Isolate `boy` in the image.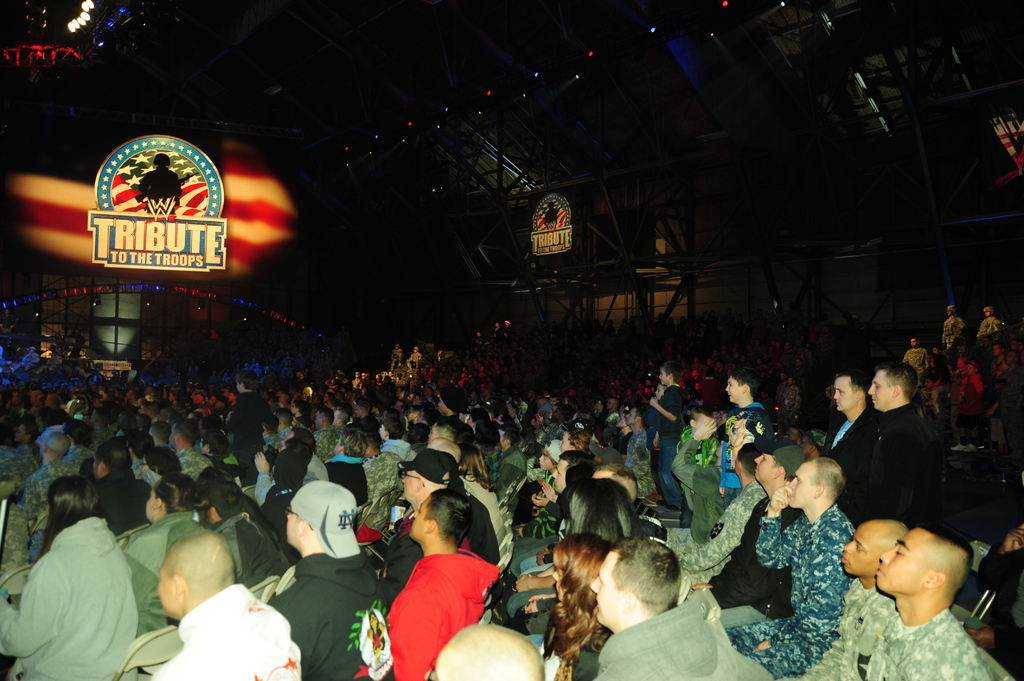
Isolated region: select_region(650, 366, 682, 518).
